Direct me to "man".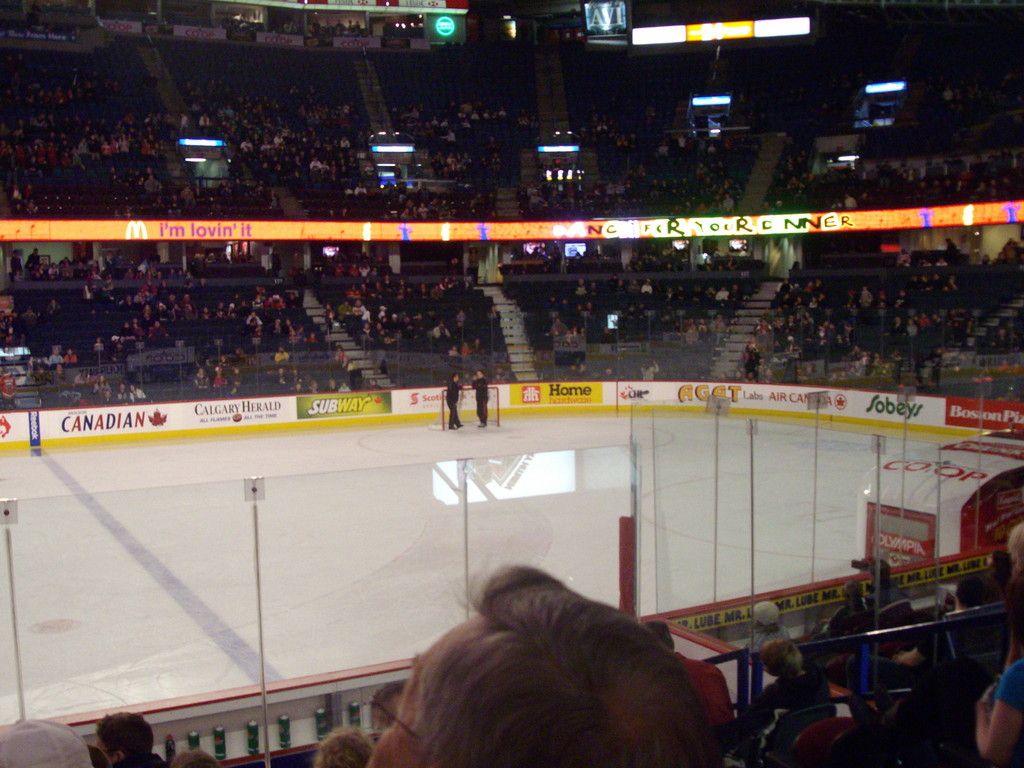
Direction: {"left": 891, "top": 284, "right": 908, "bottom": 310}.
